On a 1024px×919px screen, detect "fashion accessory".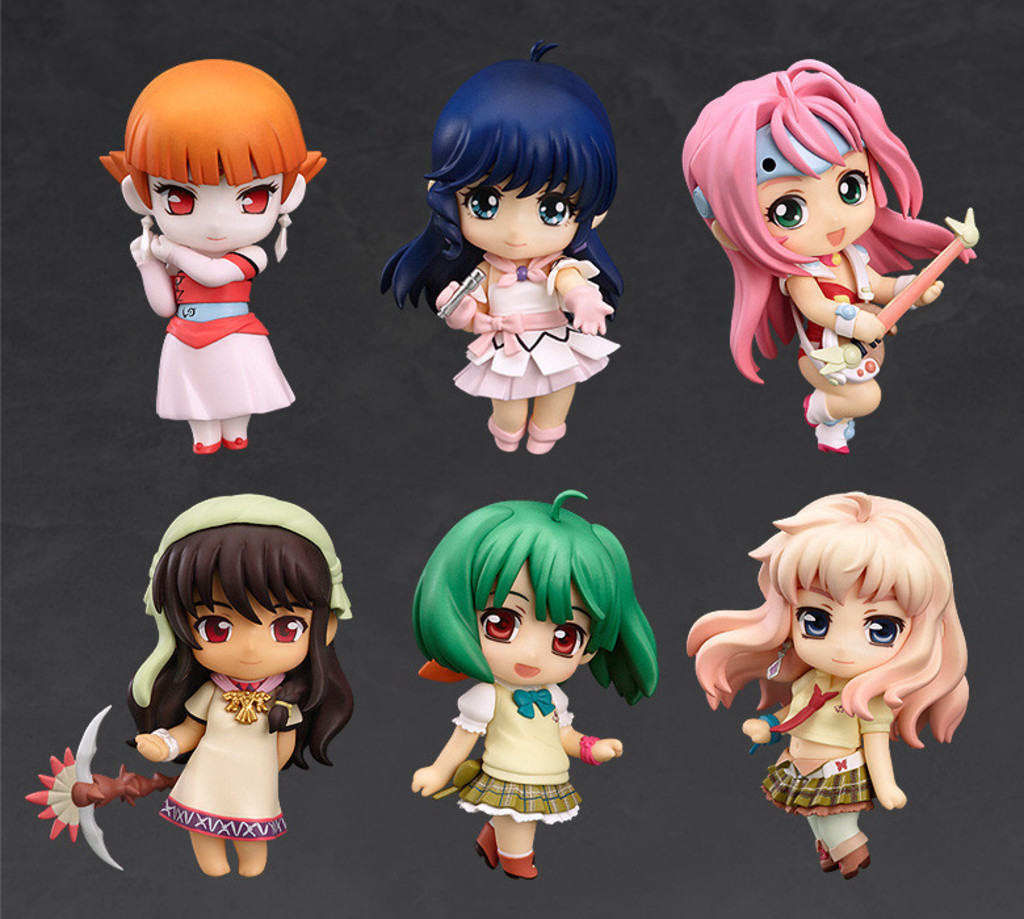
l=435, t=280, r=475, b=327.
